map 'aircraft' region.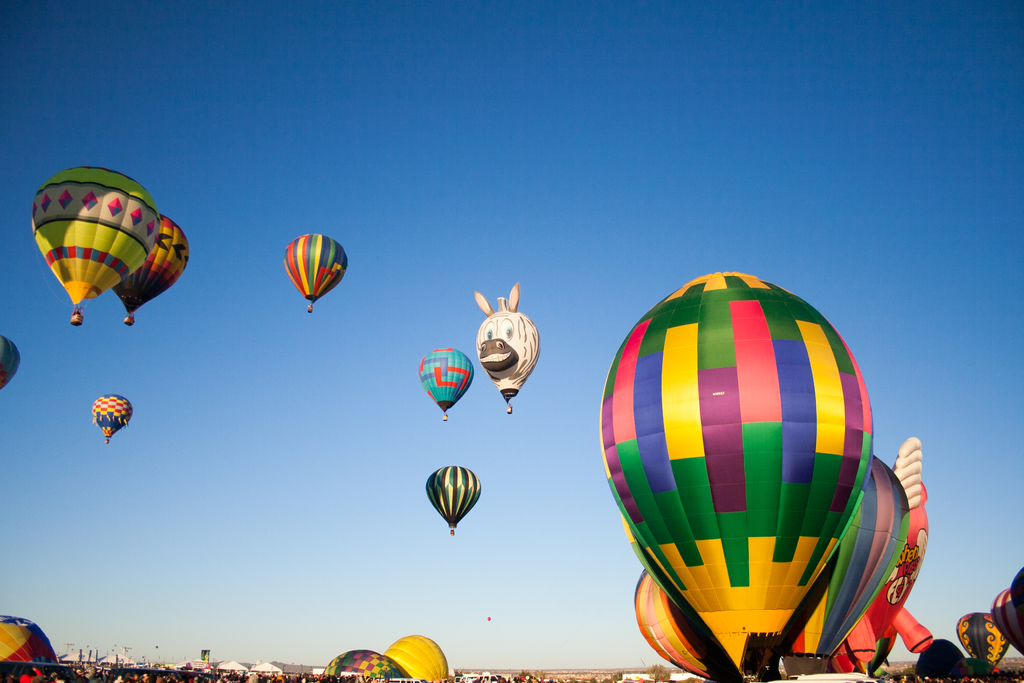
Mapped to bbox(596, 270, 872, 682).
